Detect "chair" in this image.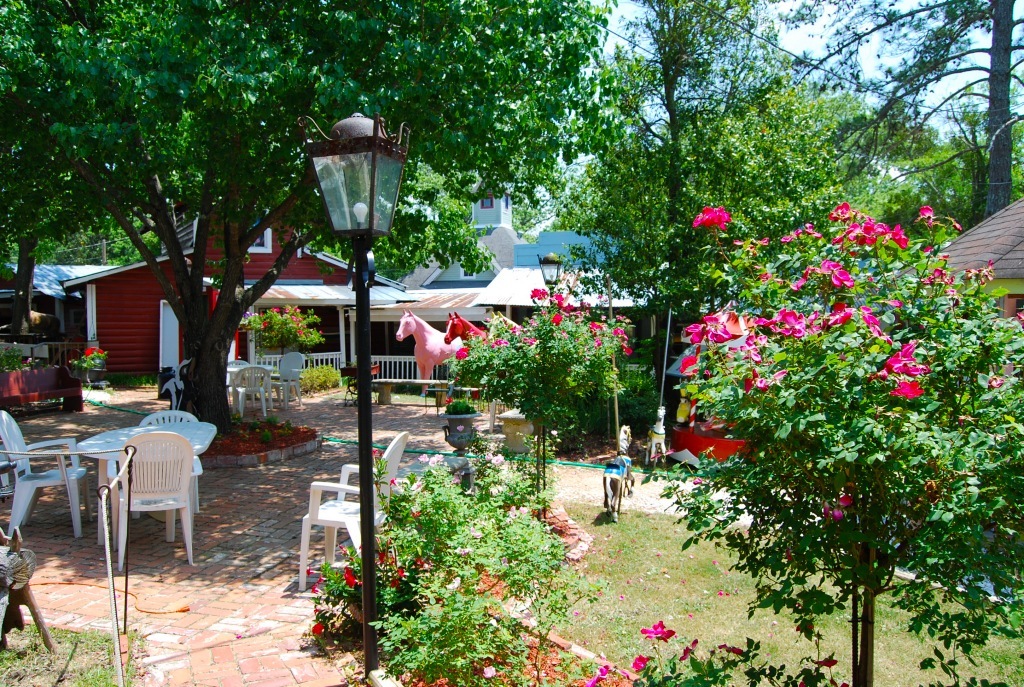
Detection: BBox(232, 364, 272, 417).
